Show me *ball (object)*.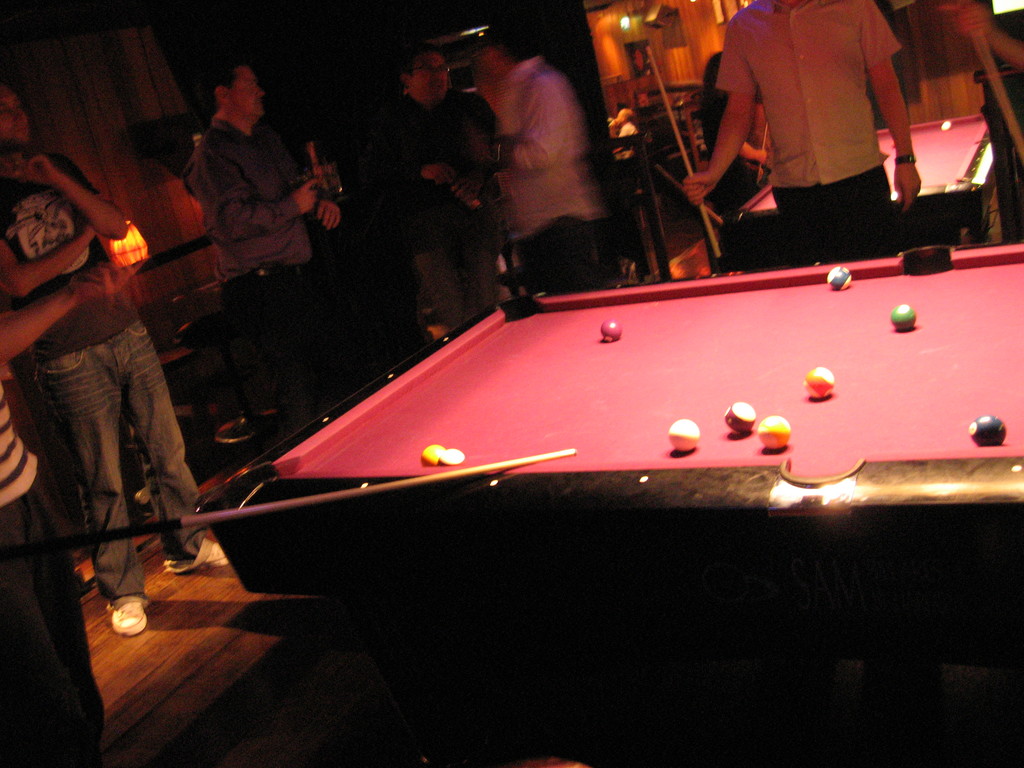
*ball (object)* is here: pyautogui.locateOnScreen(600, 318, 625, 340).
